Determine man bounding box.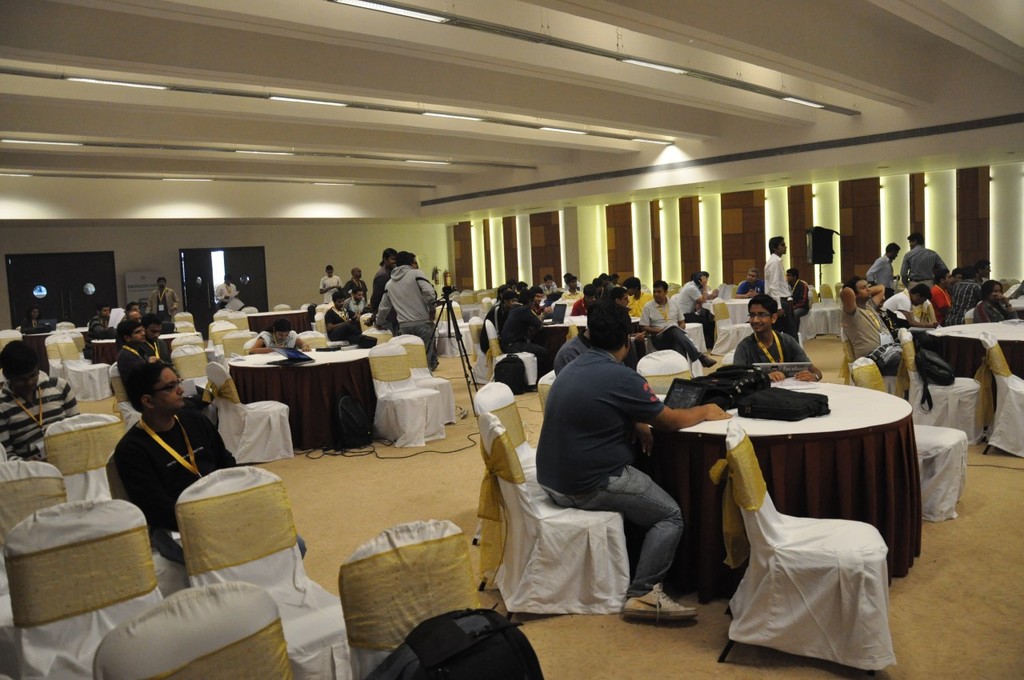
Determined: {"left": 212, "top": 275, "right": 242, "bottom": 303}.
